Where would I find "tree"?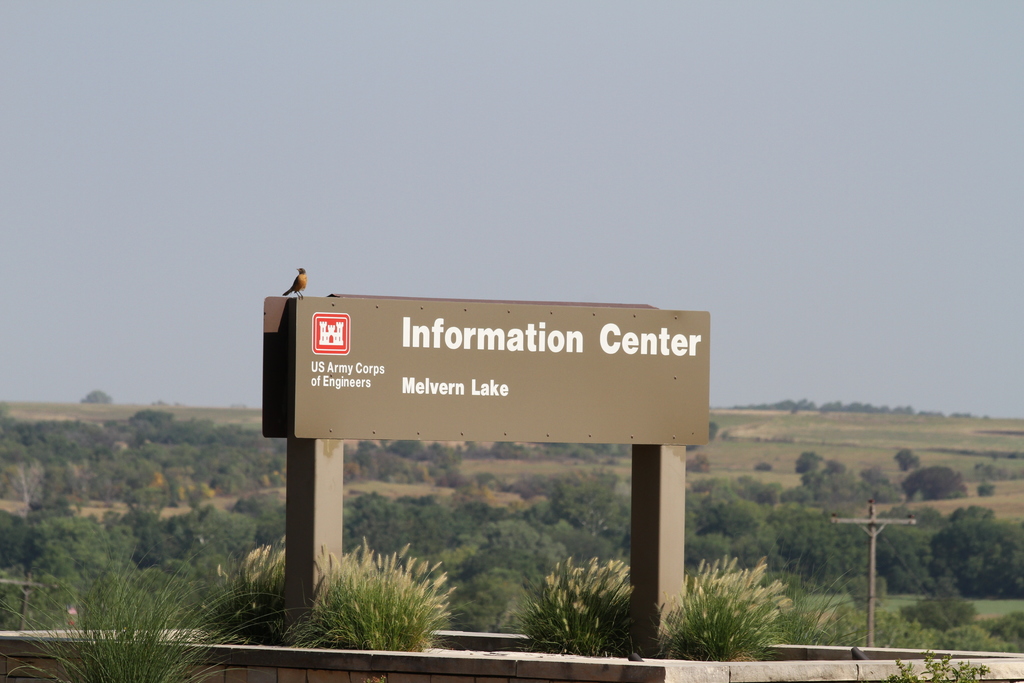
At 544/485/633/535.
